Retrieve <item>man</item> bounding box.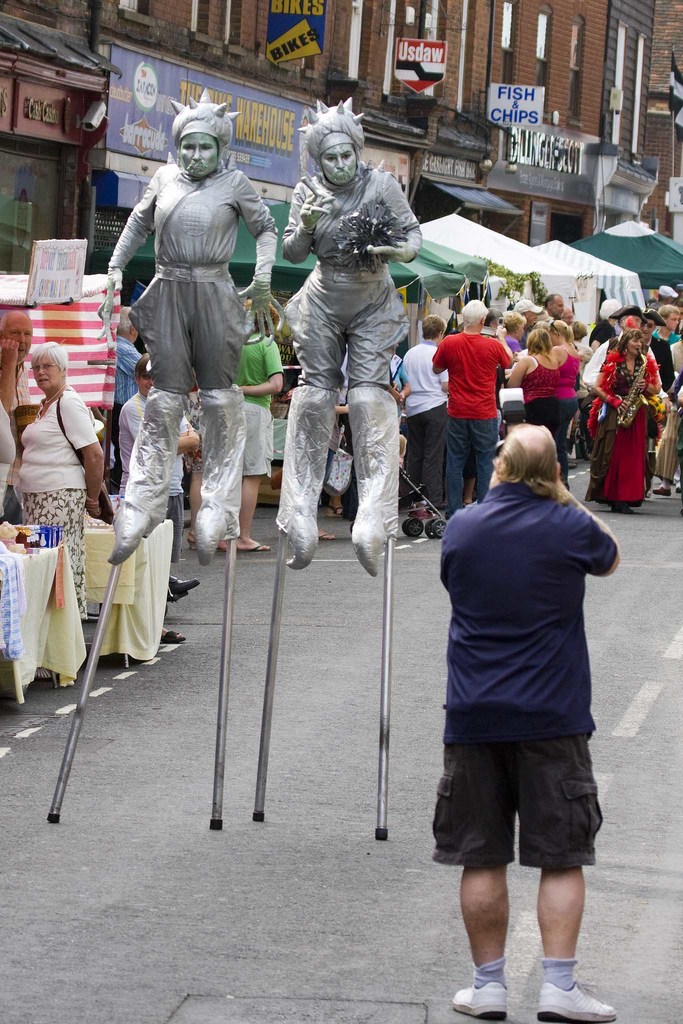
Bounding box: 404:312:453:506.
